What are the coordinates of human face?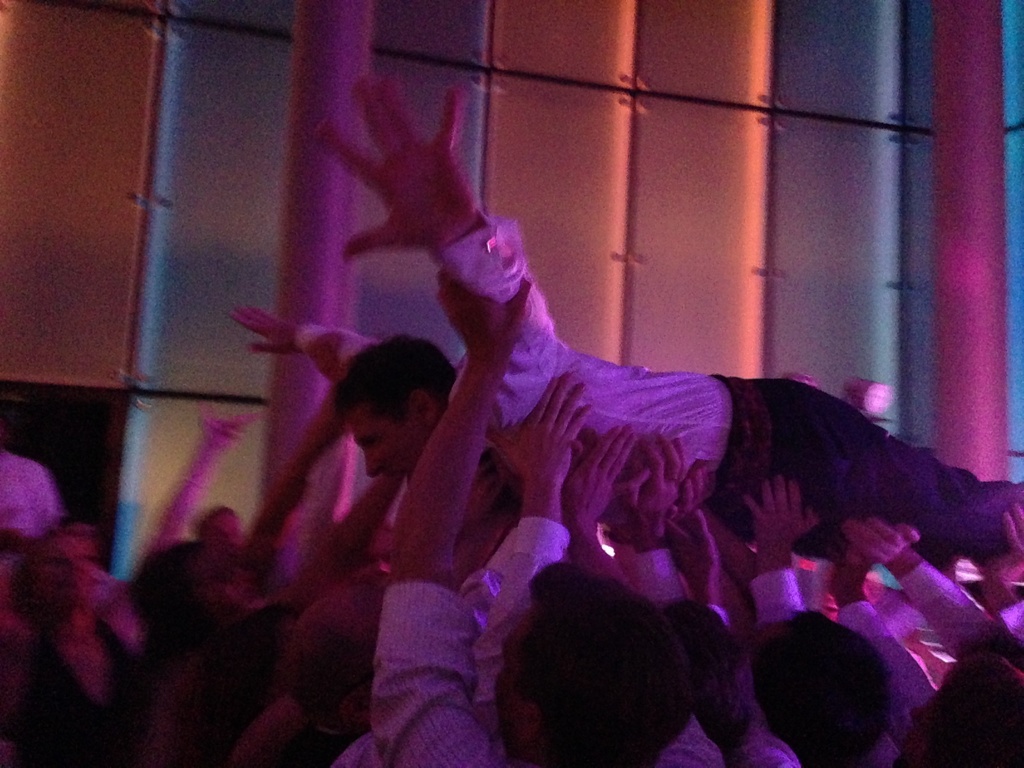
pyautogui.locateOnScreen(492, 611, 531, 749).
